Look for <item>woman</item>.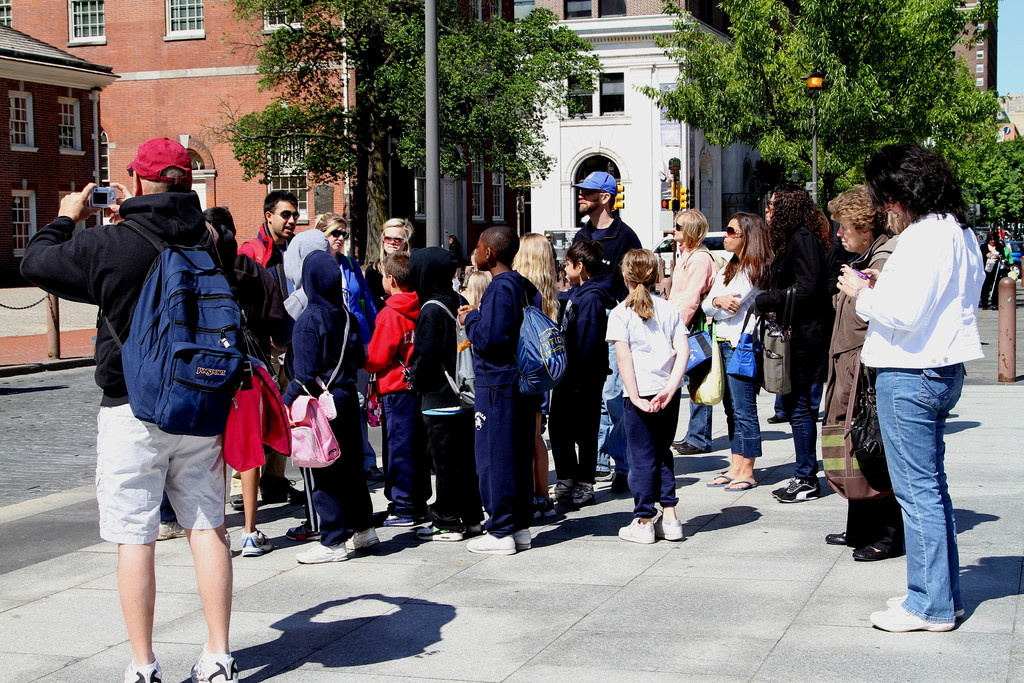
Found: bbox=(656, 204, 724, 454).
